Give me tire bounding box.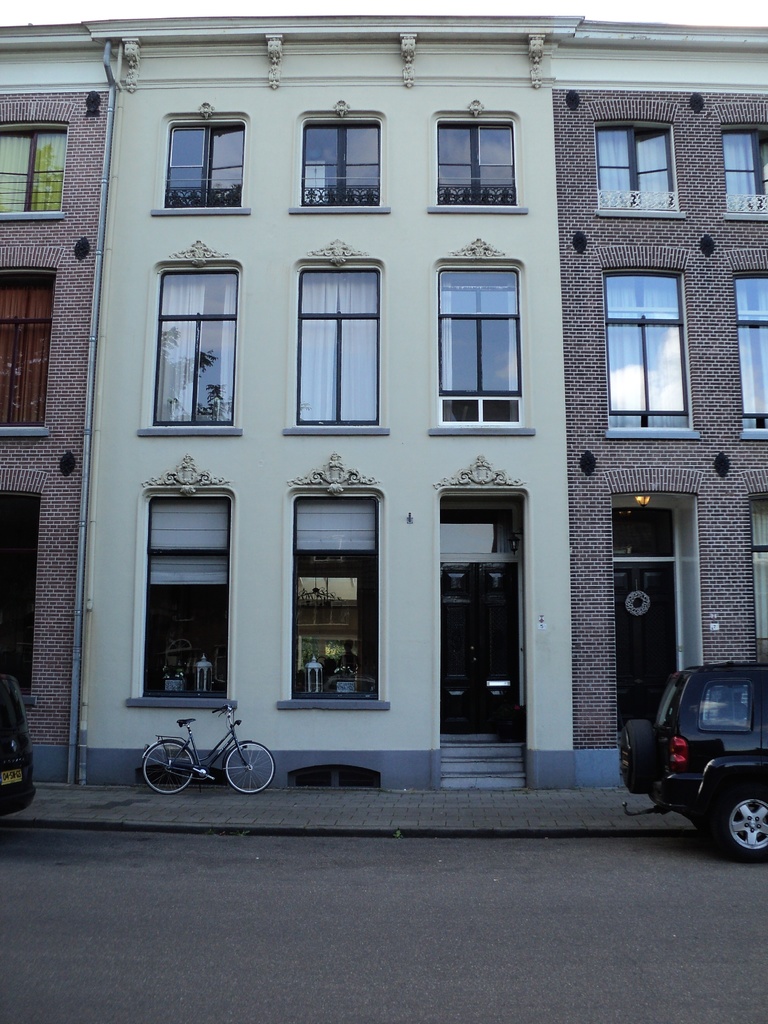
[144, 744, 195, 793].
